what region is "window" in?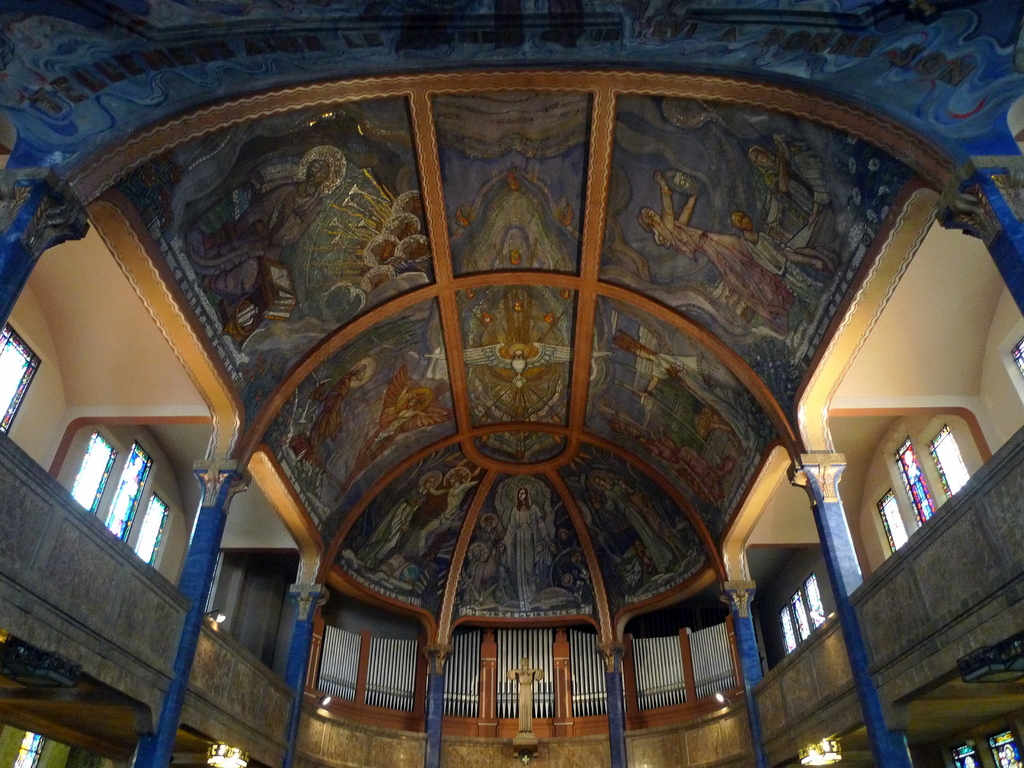
[0, 321, 36, 435].
